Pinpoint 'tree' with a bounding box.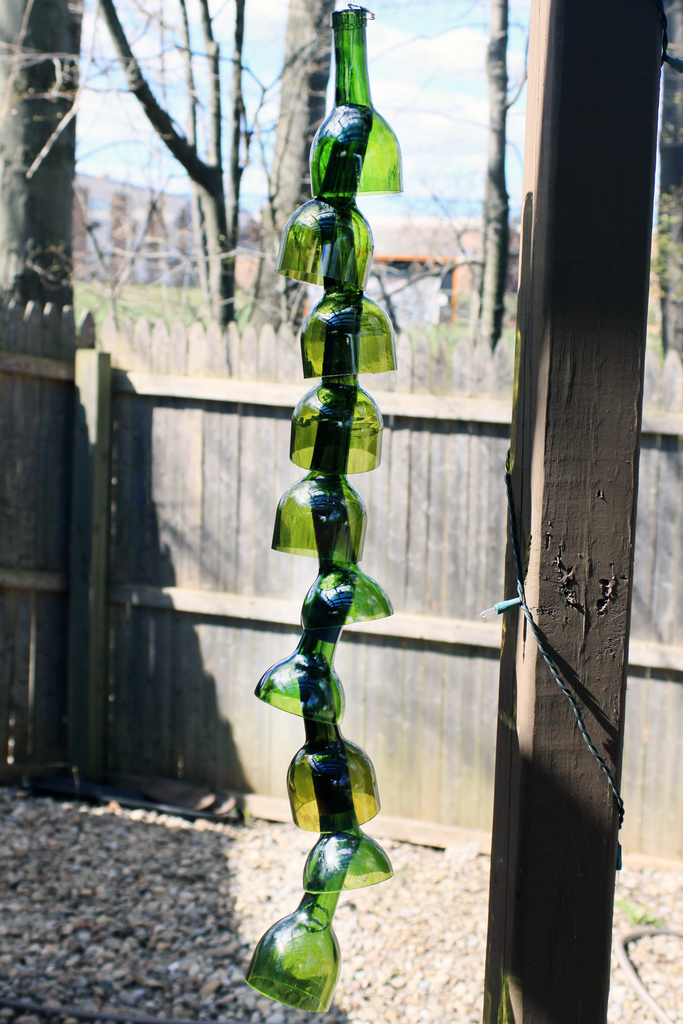
466/0/514/353.
